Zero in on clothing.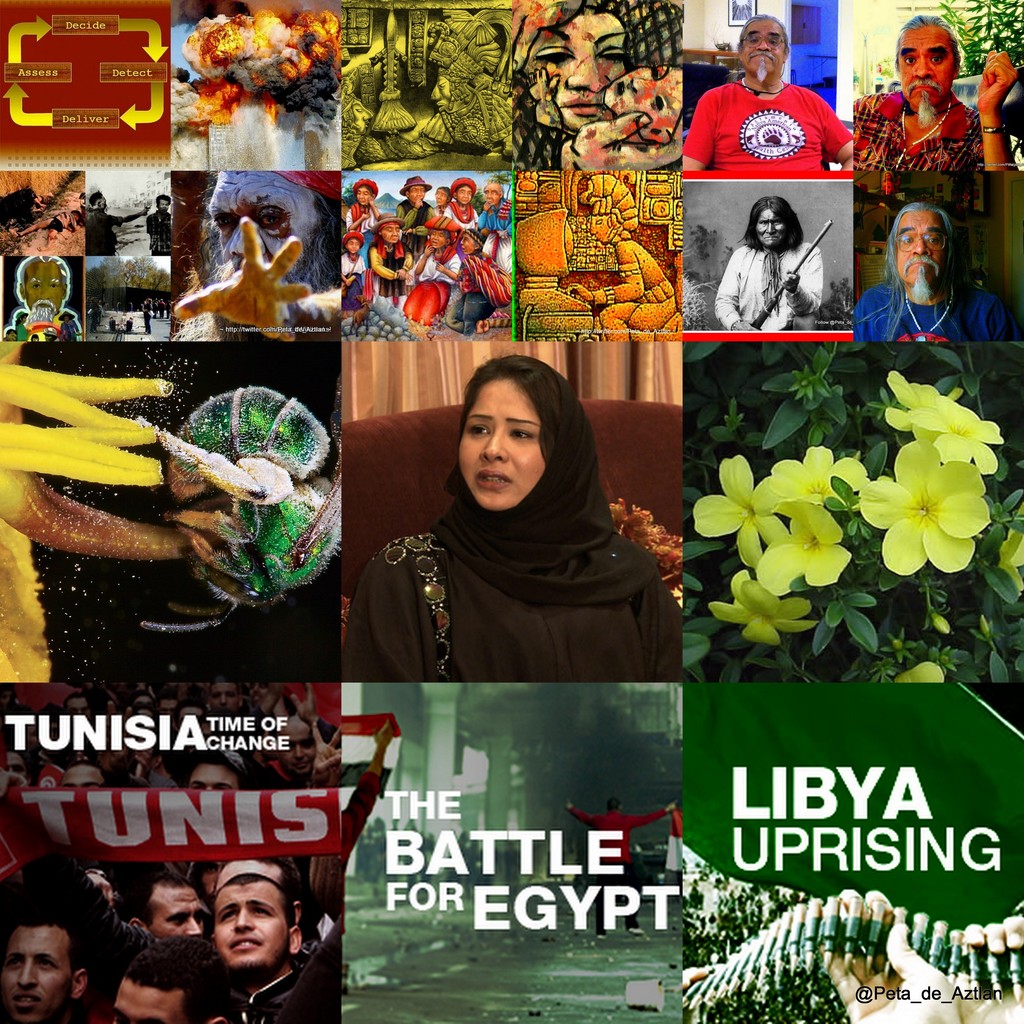
Zeroed in: 340, 250, 362, 312.
